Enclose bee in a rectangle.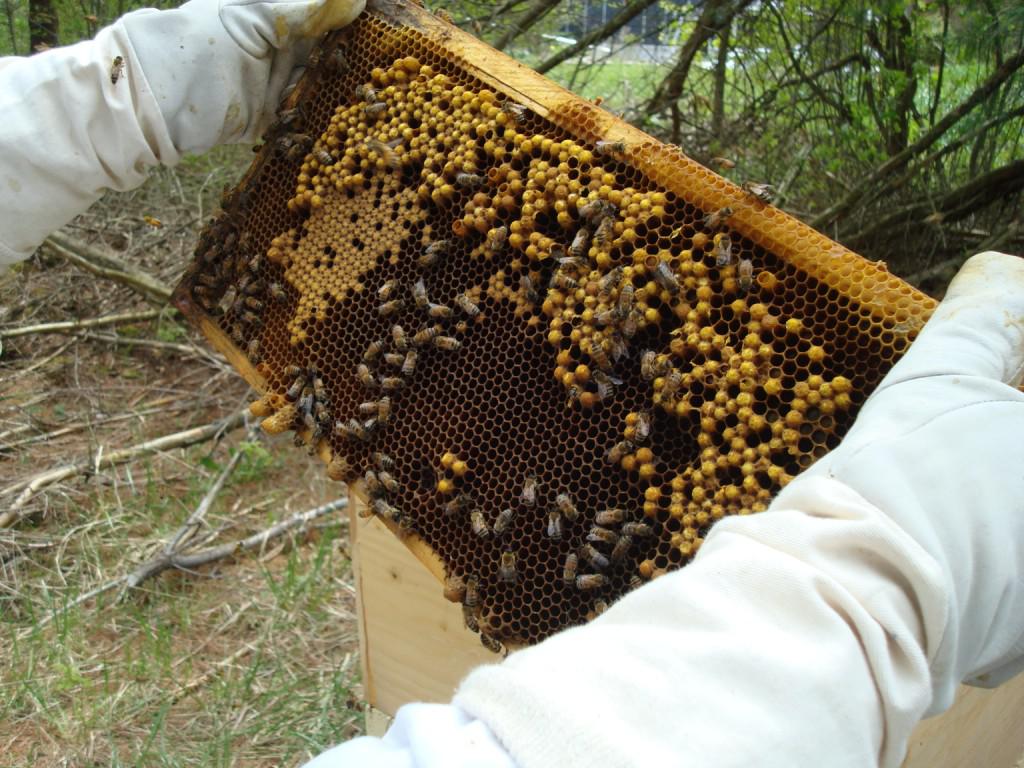
<region>414, 325, 446, 342</region>.
